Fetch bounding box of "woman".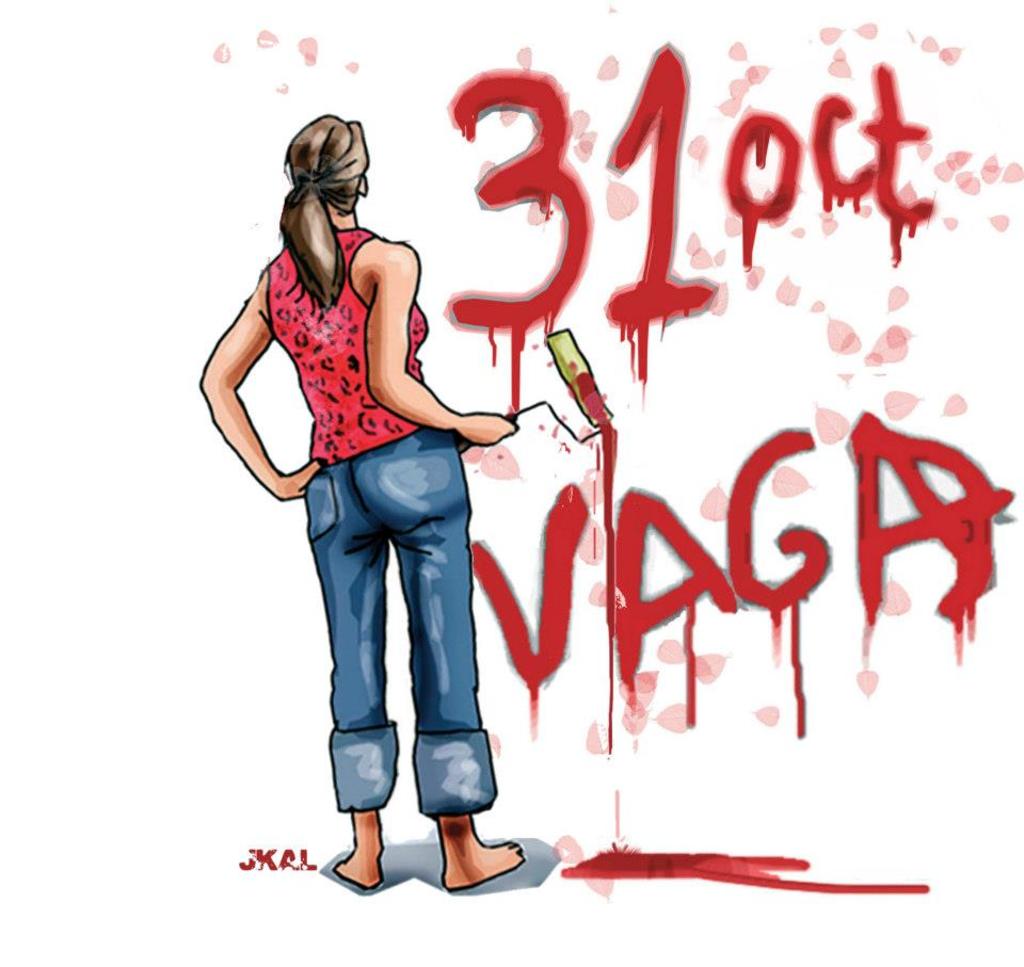
Bbox: detection(233, 93, 508, 854).
